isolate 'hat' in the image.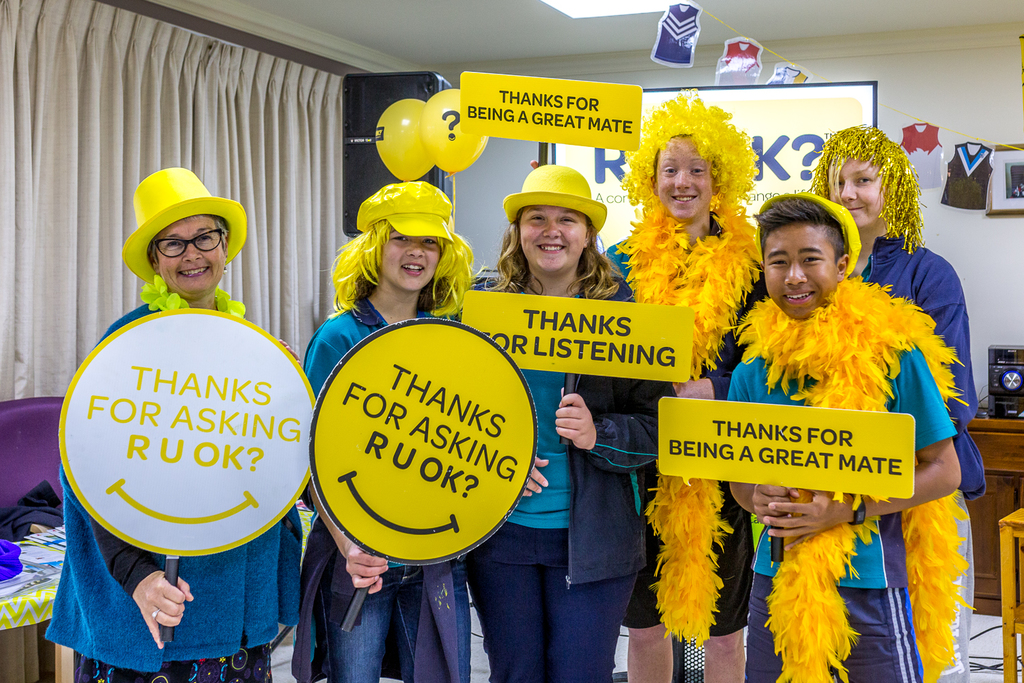
Isolated region: 119, 161, 244, 283.
